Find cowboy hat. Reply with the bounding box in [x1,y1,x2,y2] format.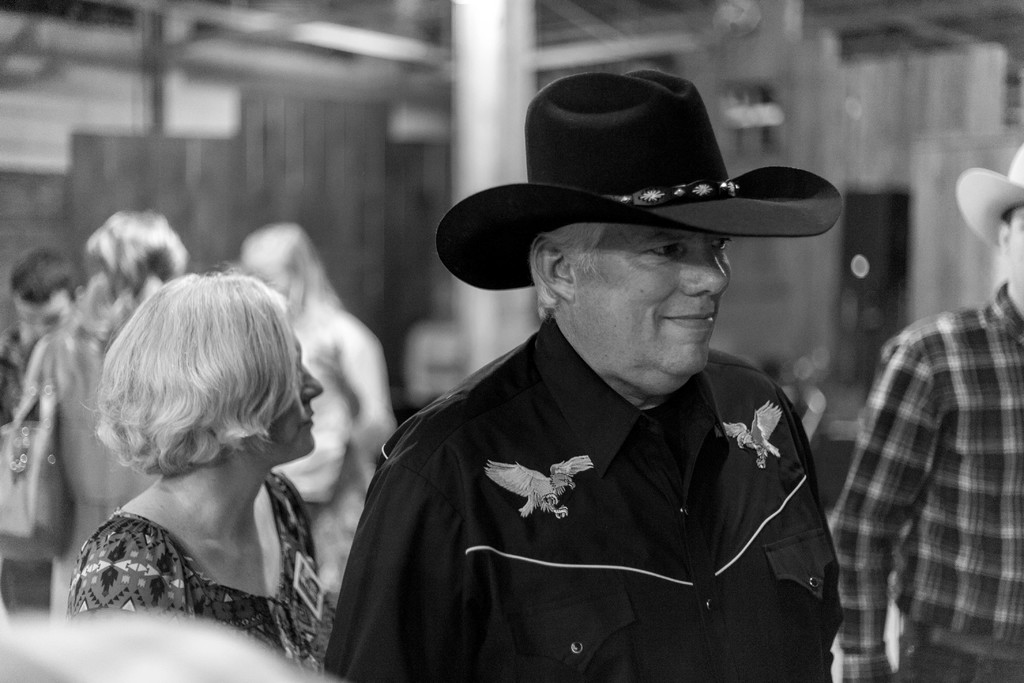
[439,66,824,347].
